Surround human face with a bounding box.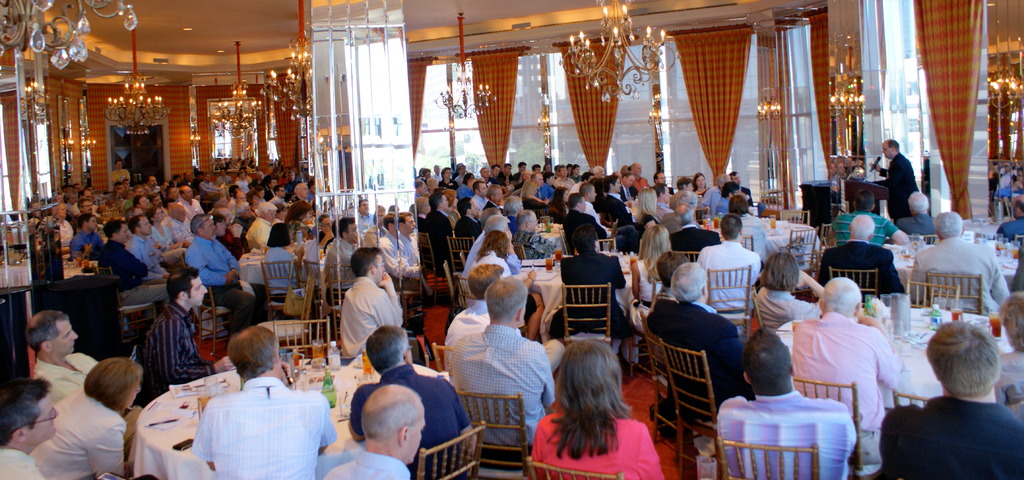
[left=443, top=193, right=449, bottom=209].
